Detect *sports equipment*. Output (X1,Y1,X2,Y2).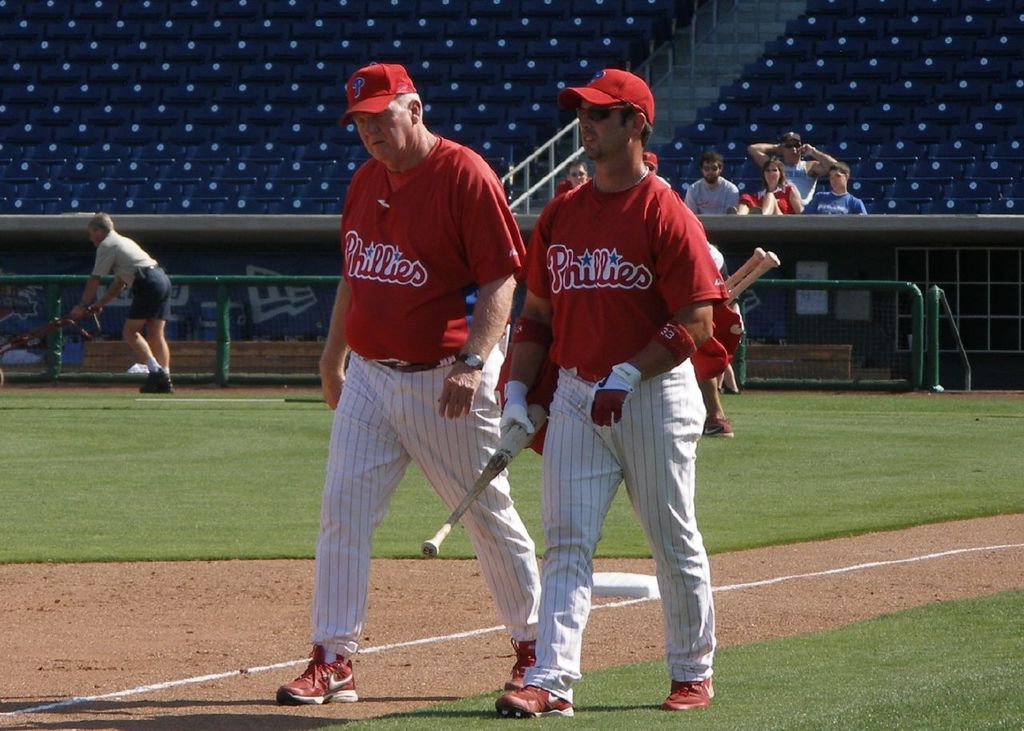
(726,245,779,307).
